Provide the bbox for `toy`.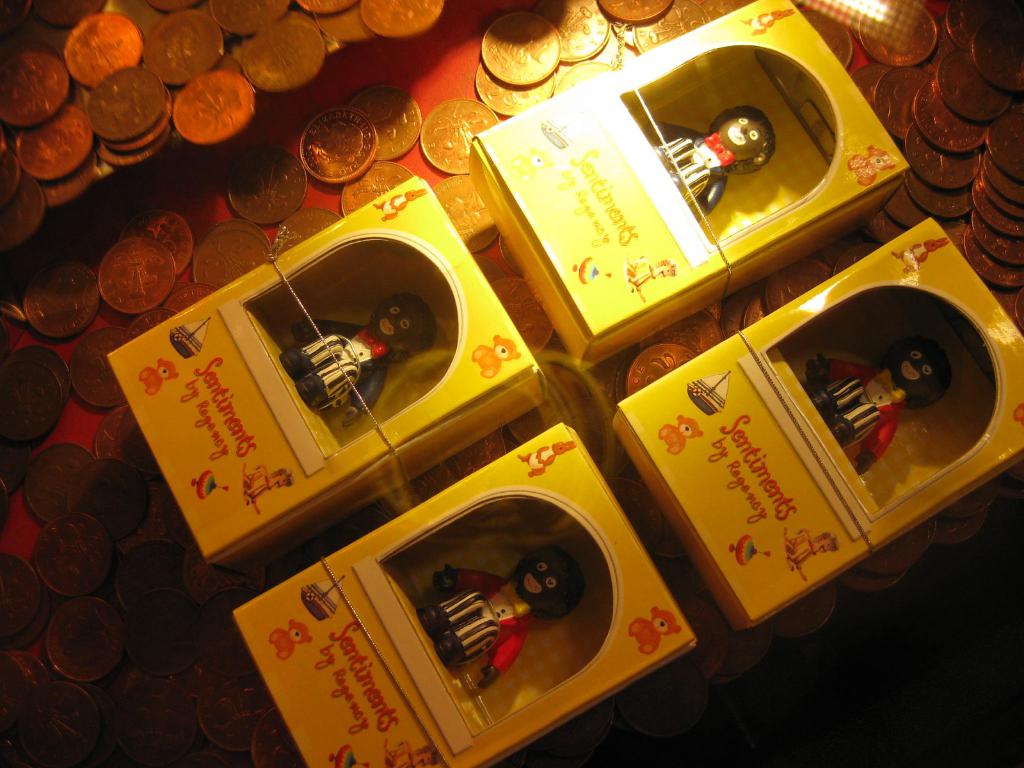
[890, 236, 956, 278].
